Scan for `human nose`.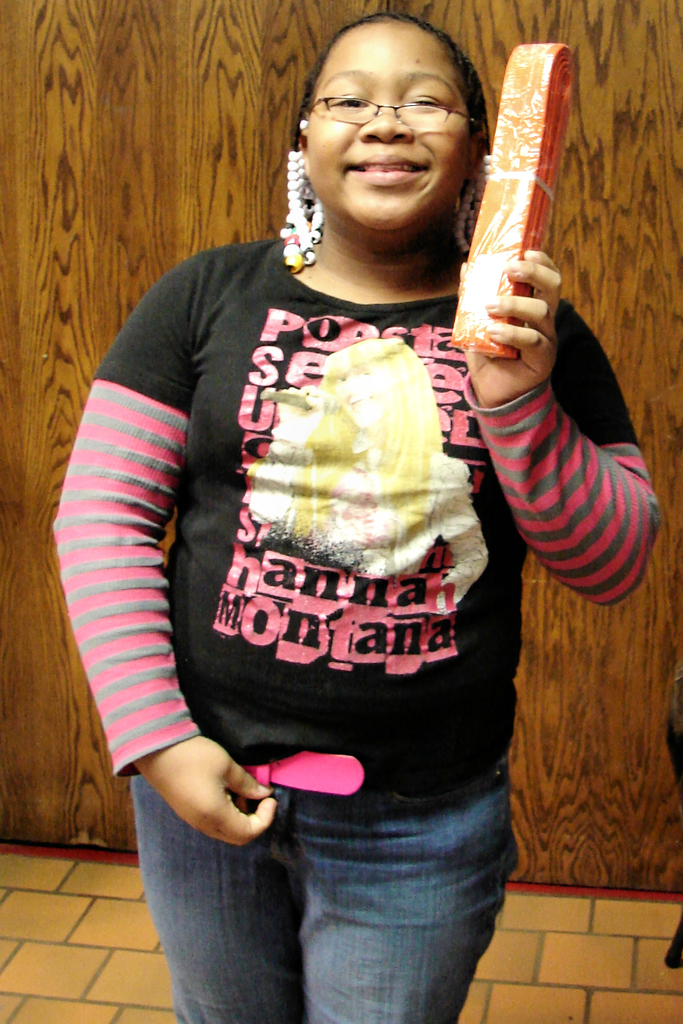
Scan result: (360, 102, 413, 142).
